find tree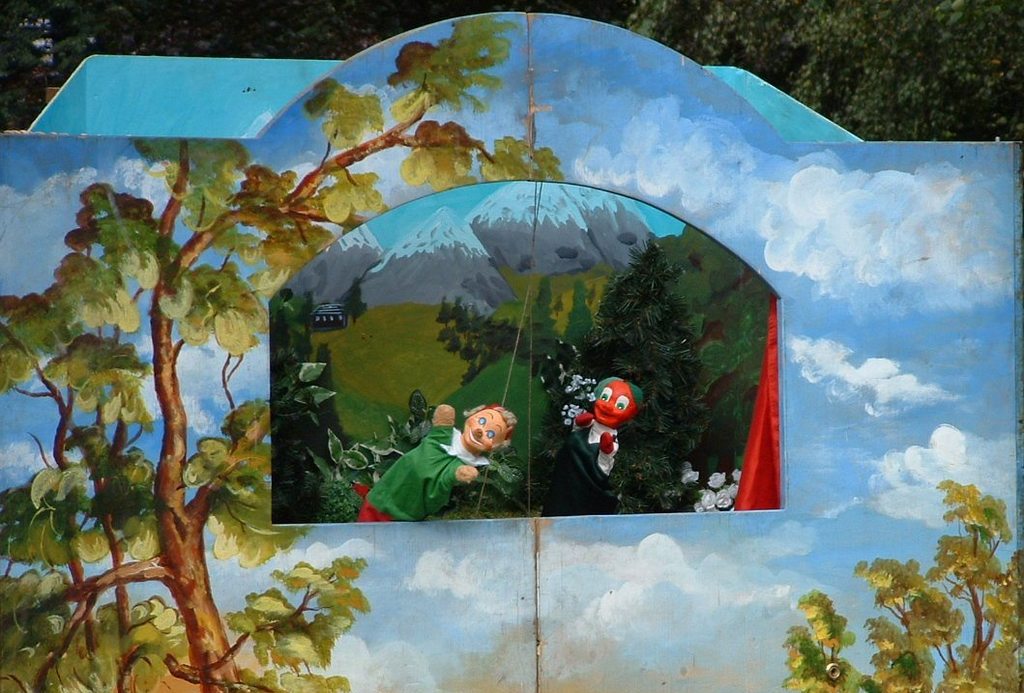
l=778, t=482, r=1023, b=692
